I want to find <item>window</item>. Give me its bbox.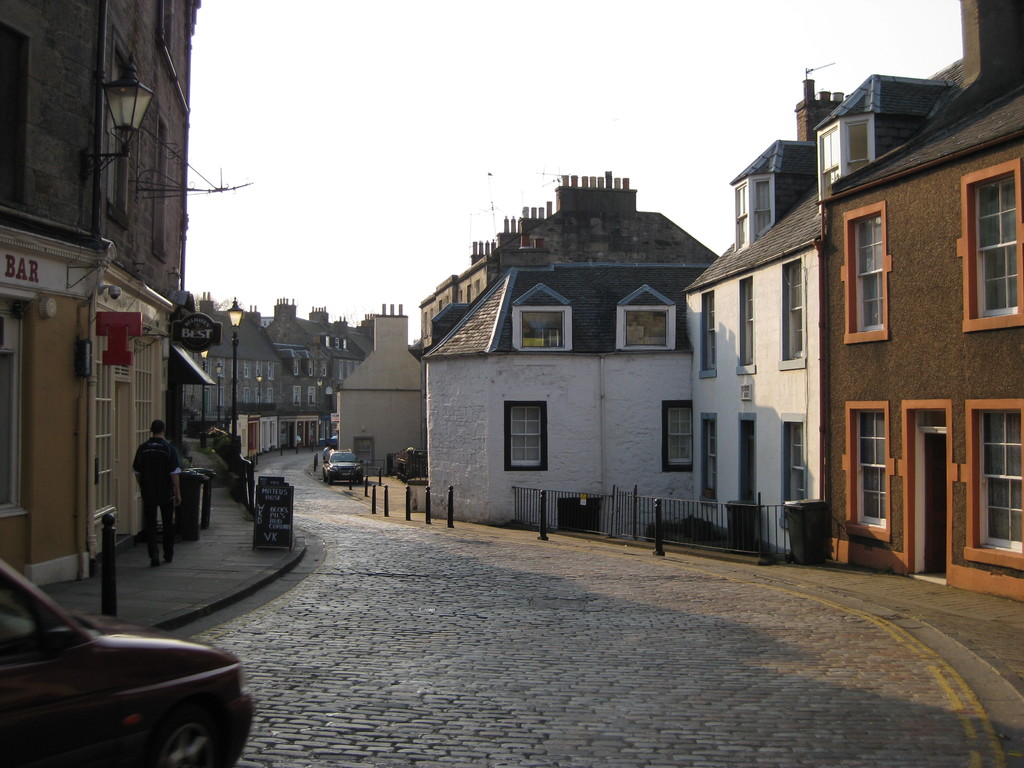
(left=703, top=298, right=716, bottom=372).
